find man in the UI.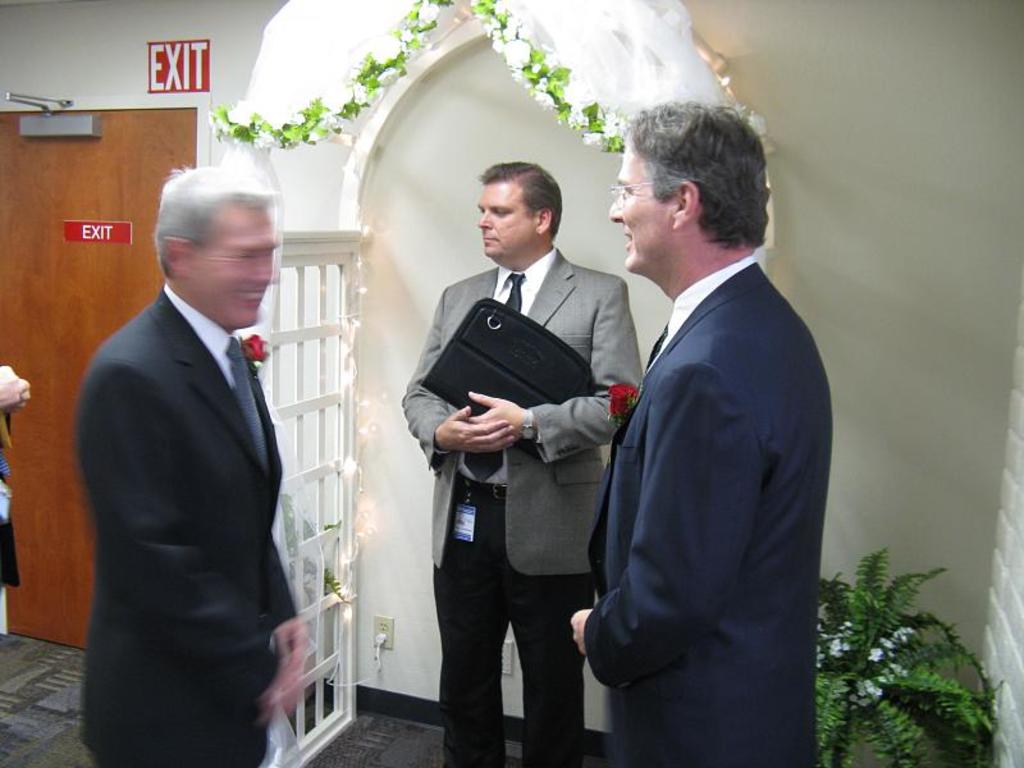
UI element at [559, 93, 836, 767].
